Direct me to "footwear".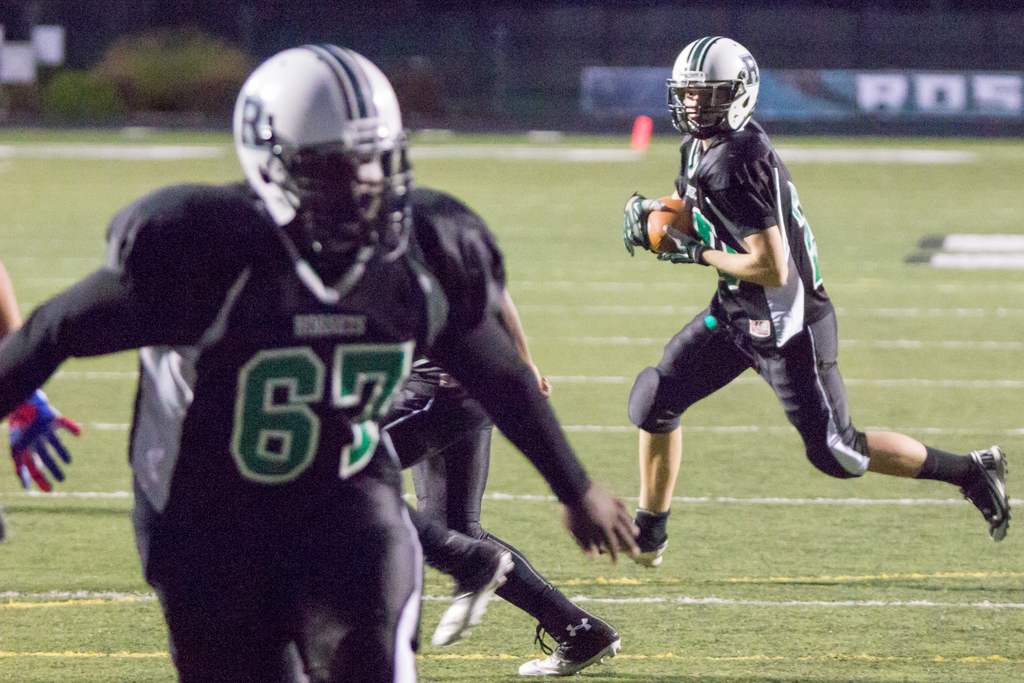
Direction: BBox(432, 547, 509, 650).
